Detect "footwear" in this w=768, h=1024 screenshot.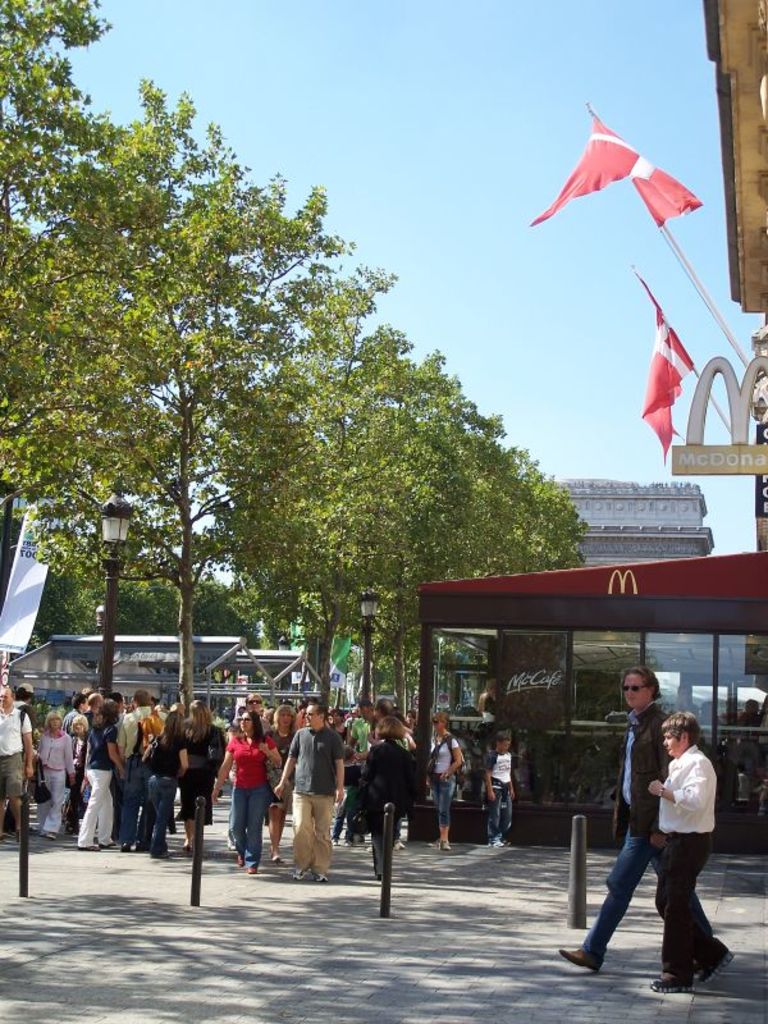
Detection: 269, 855, 282, 864.
